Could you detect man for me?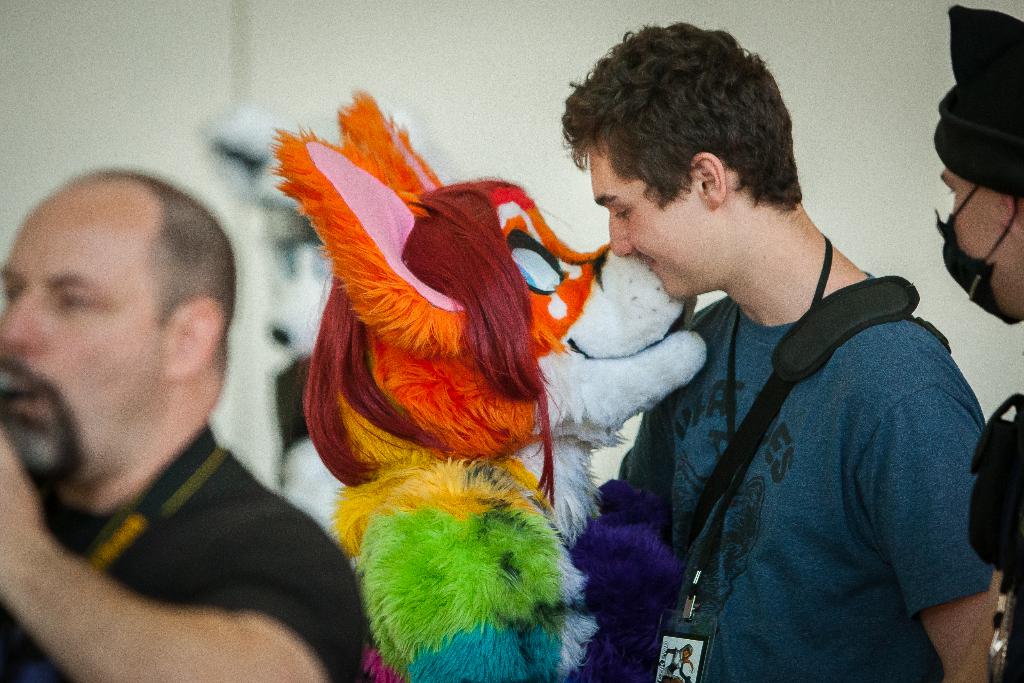
Detection result: <bbox>0, 165, 380, 682</bbox>.
